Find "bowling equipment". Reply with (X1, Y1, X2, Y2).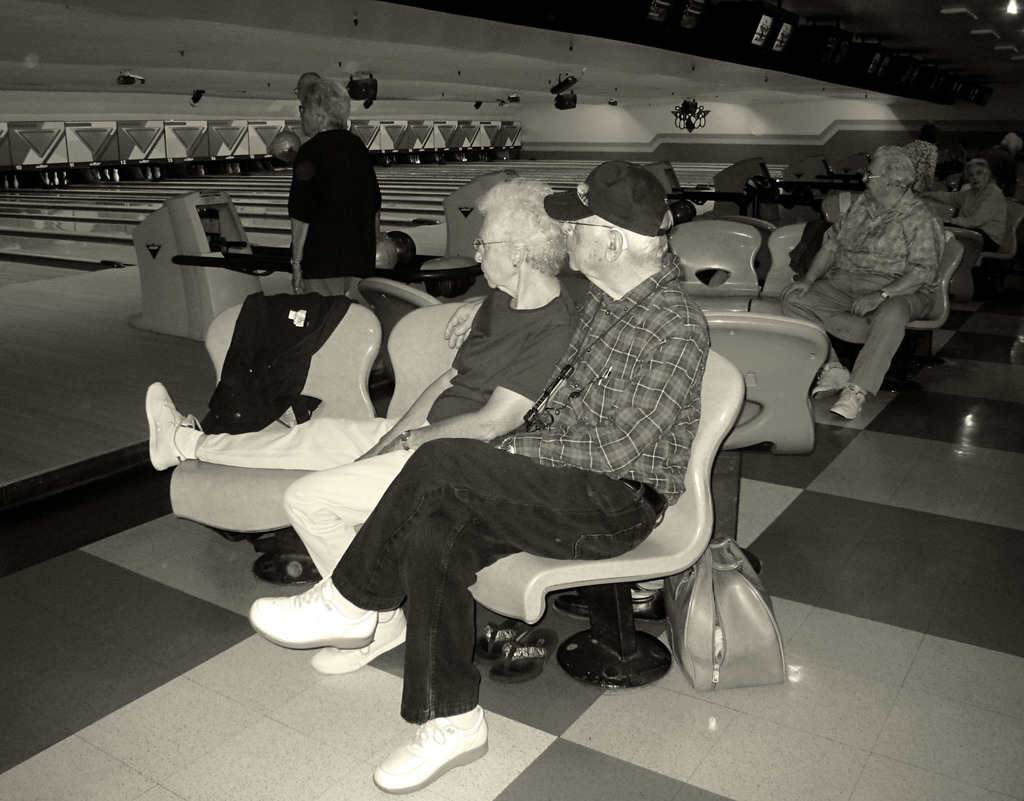
(440, 167, 516, 258).
